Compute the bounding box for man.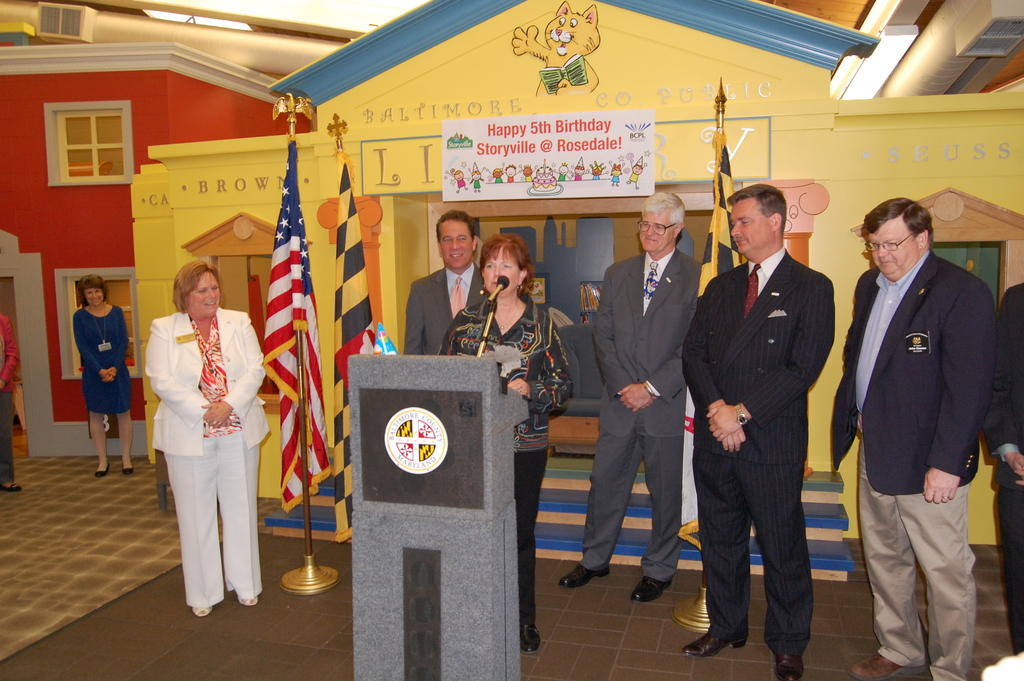
box(681, 179, 834, 680).
